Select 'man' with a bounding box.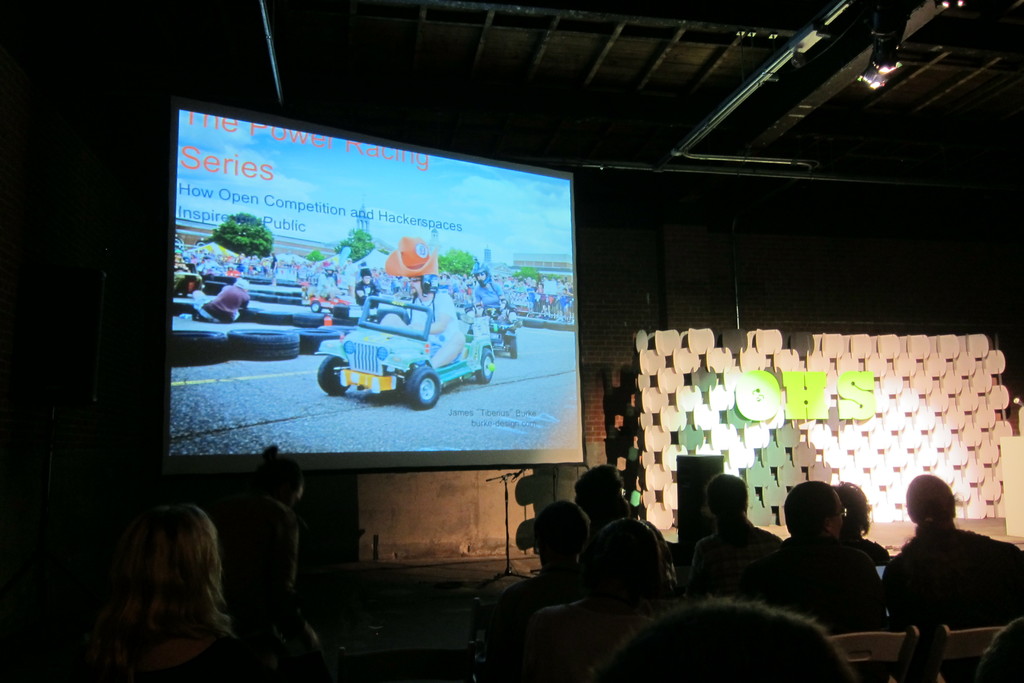
(left=382, top=274, right=467, bottom=366).
